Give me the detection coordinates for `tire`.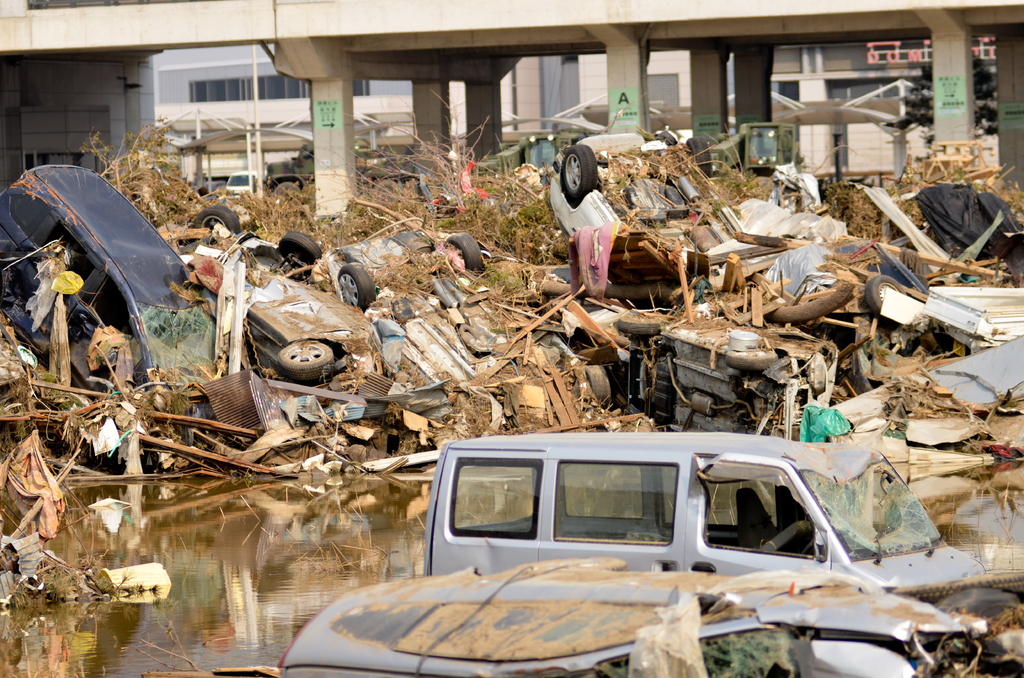
box=[281, 234, 323, 268].
